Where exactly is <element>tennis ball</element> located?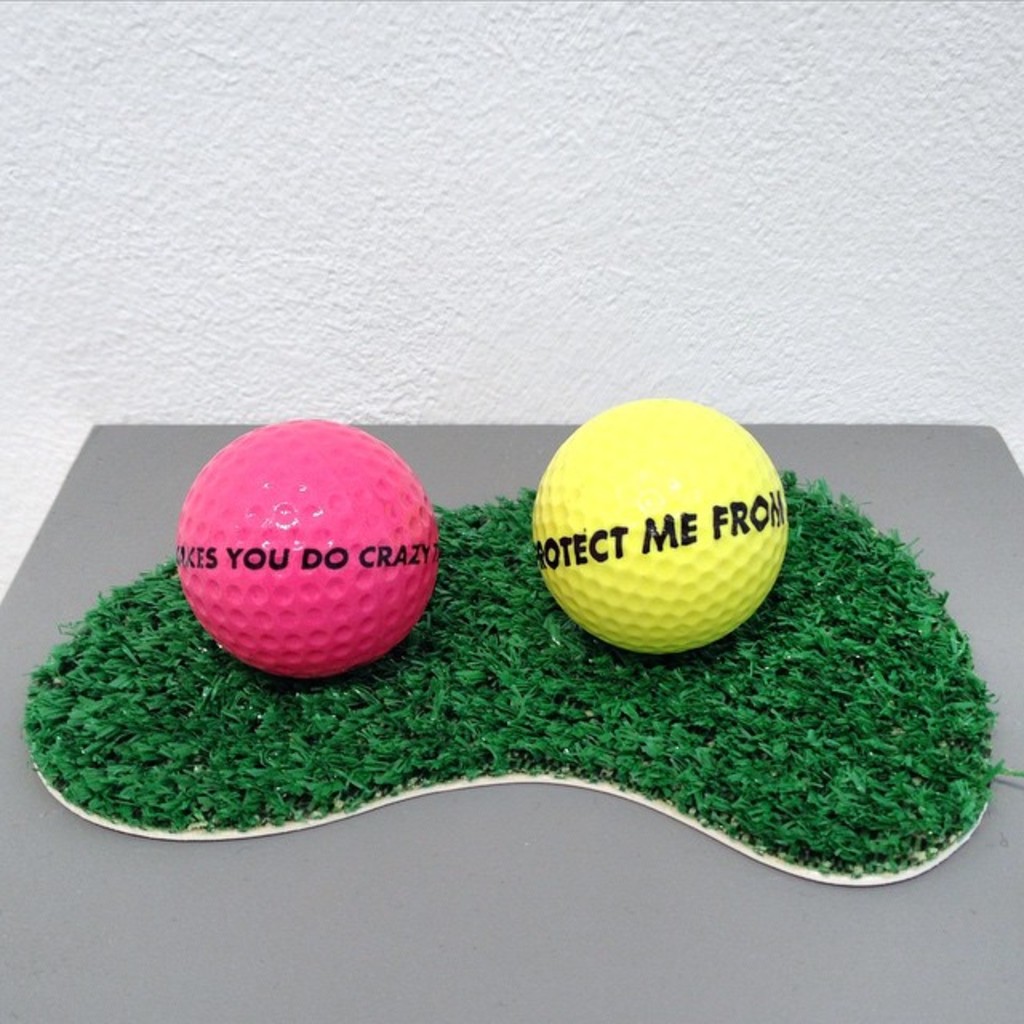
Its bounding box is <box>530,400,786,653</box>.
